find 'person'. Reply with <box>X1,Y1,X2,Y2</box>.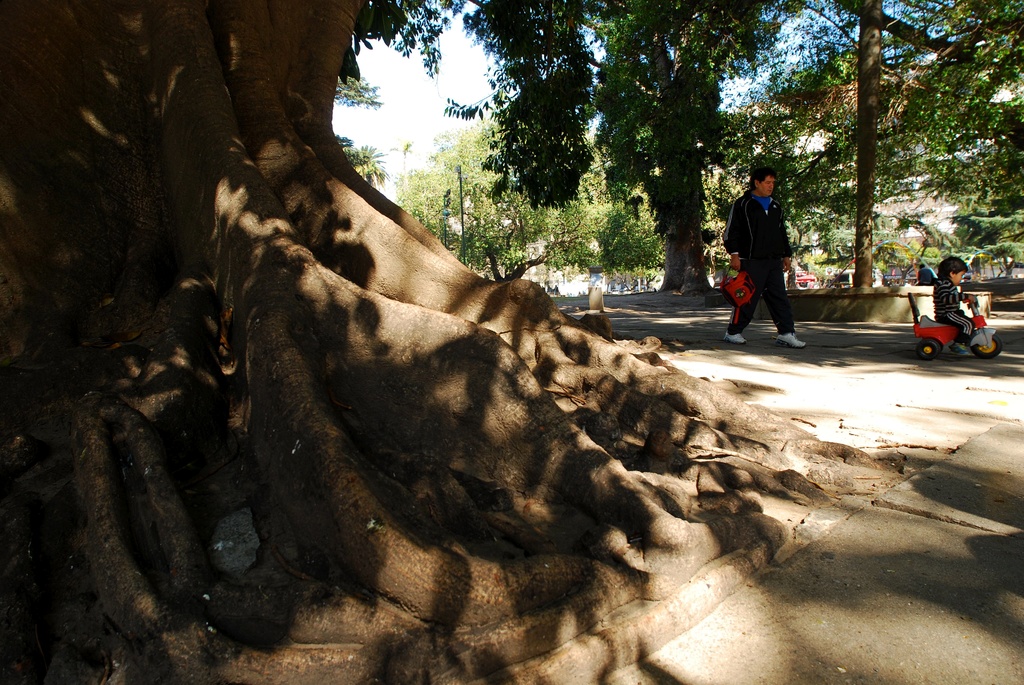
<box>916,265,936,287</box>.
